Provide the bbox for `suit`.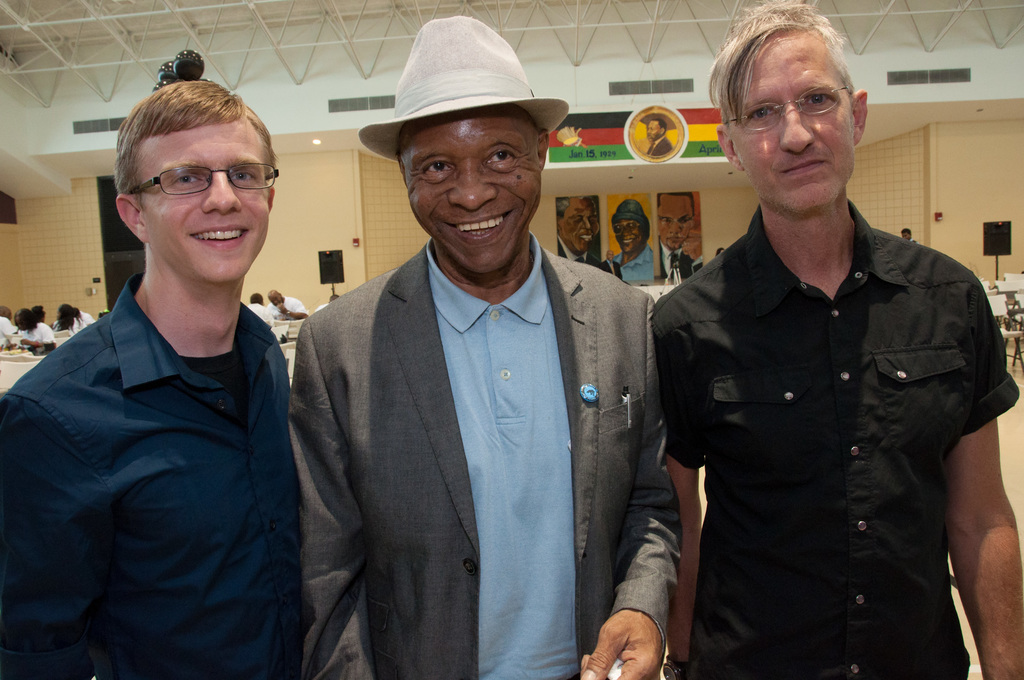
(291, 232, 682, 679).
